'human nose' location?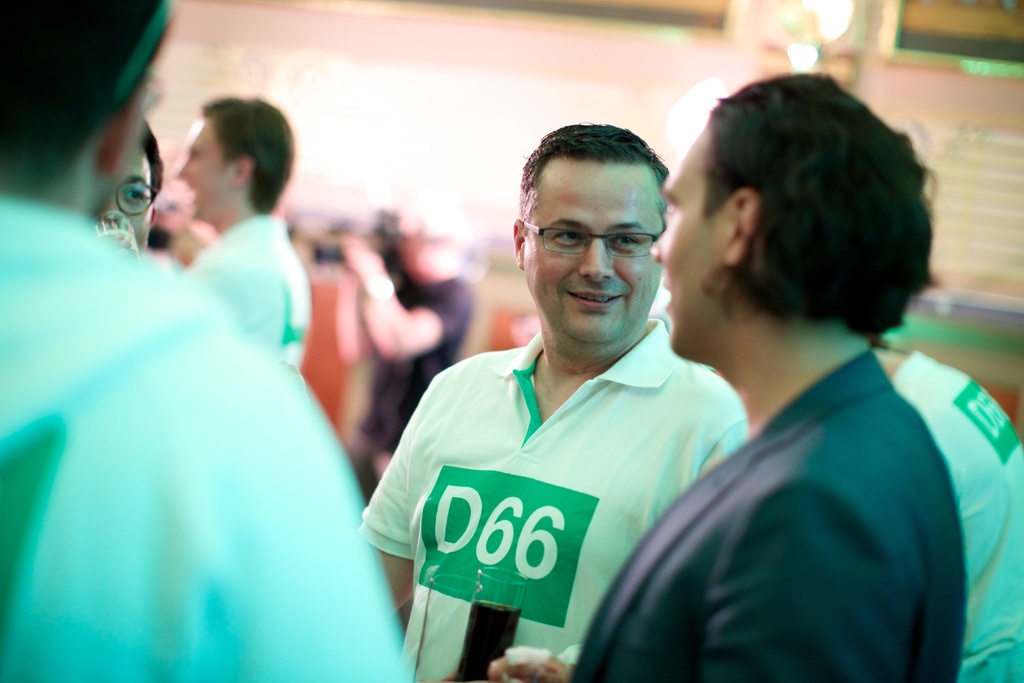
pyautogui.locateOnScreen(650, 240, 667, 264)
